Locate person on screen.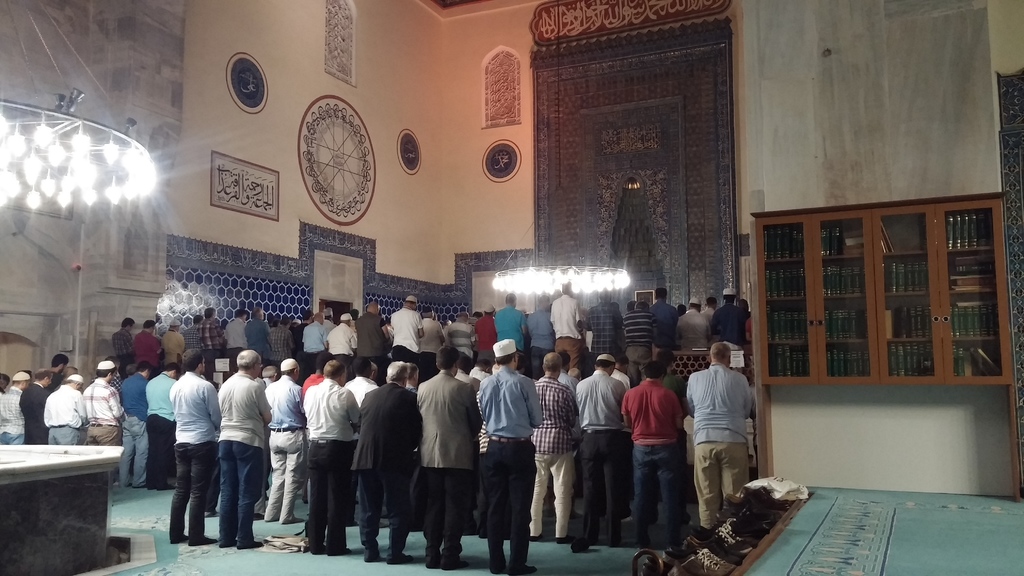
On screen at locate(90, 358, 129, 438).
